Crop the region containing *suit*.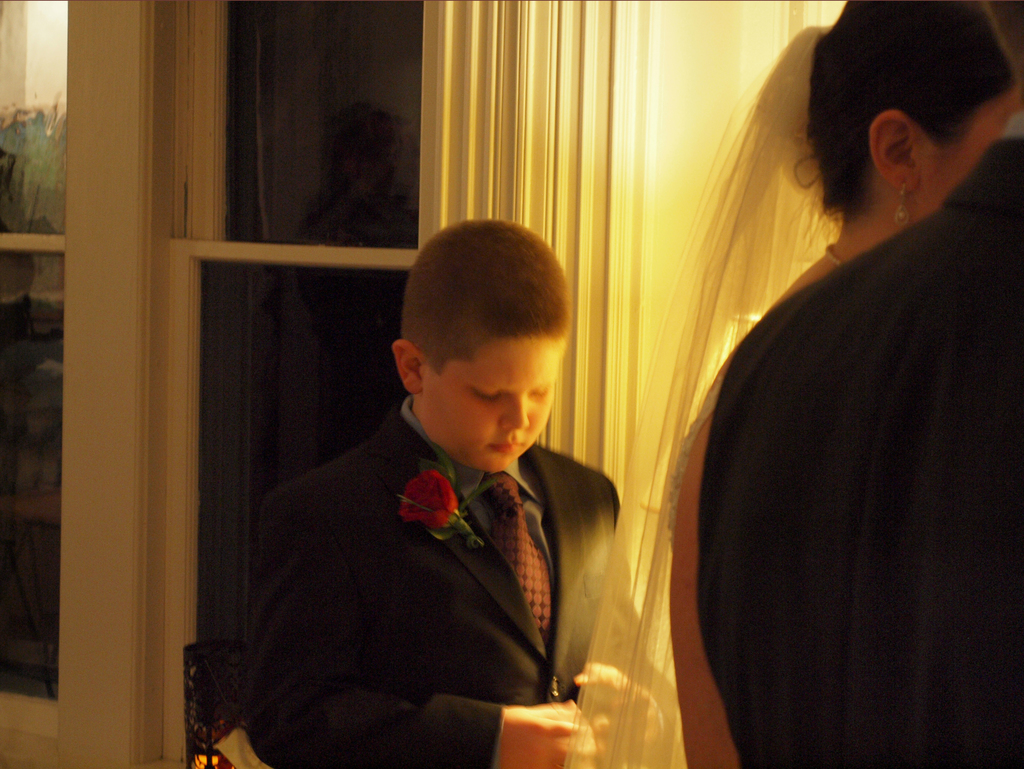
Crop region: 205,331,639,753.
